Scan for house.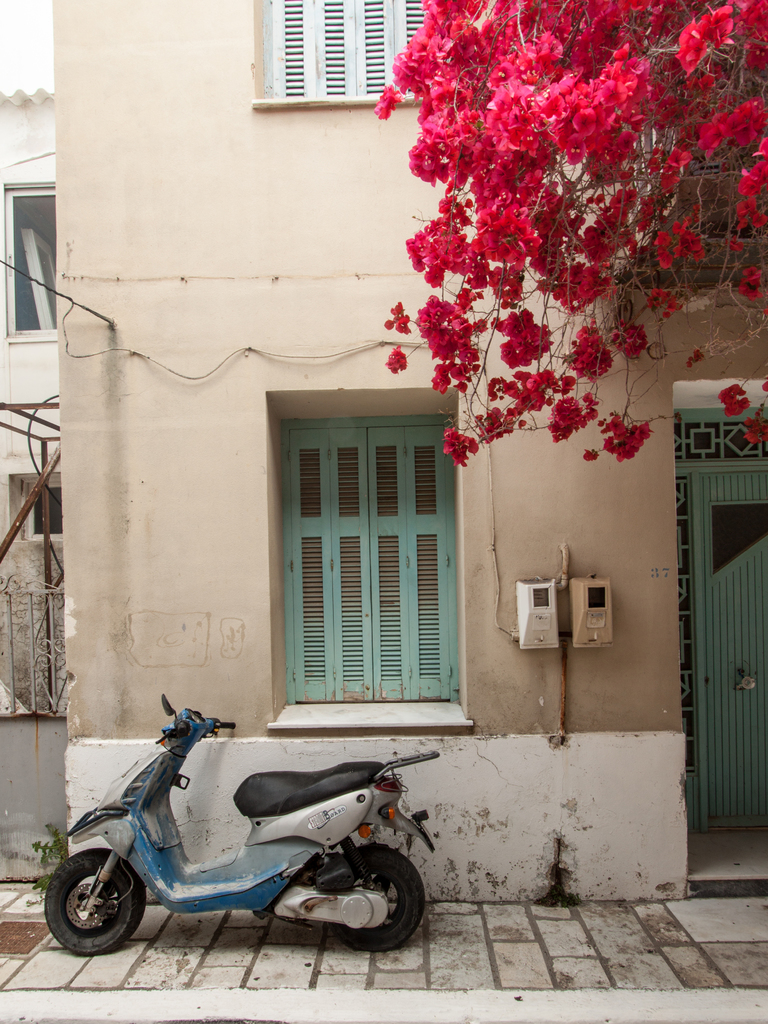
Scan result: bbox=[52, 0, 767, 911].
